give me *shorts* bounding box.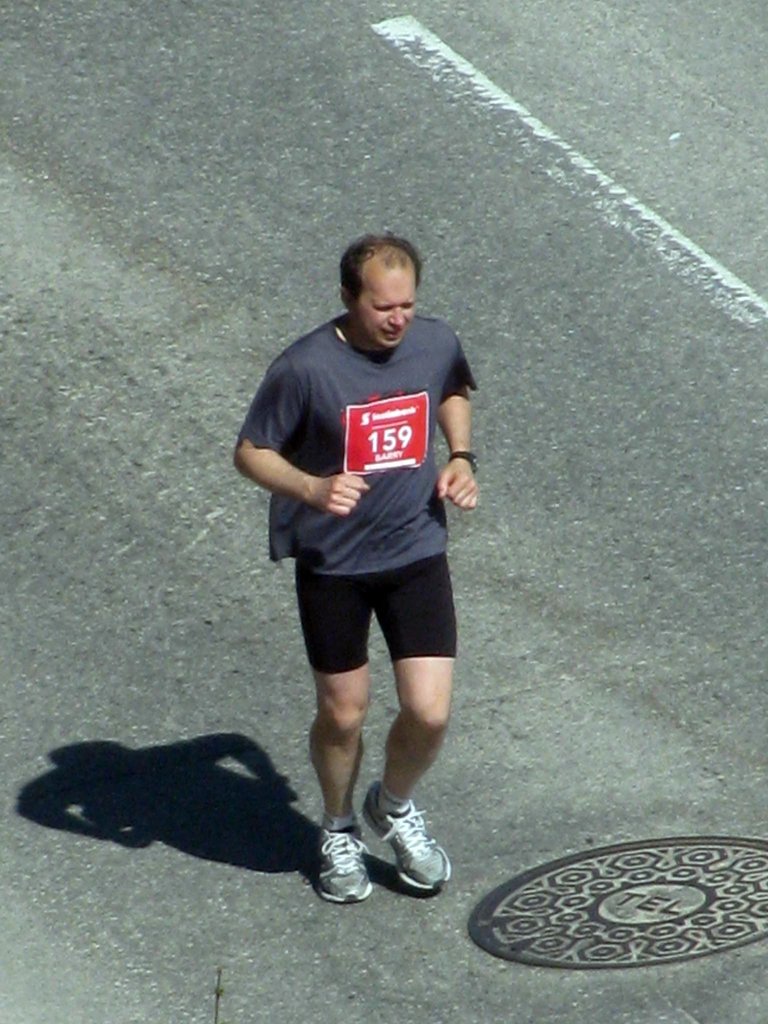
[x1=275, y1=529, x2=460, y2=664].
